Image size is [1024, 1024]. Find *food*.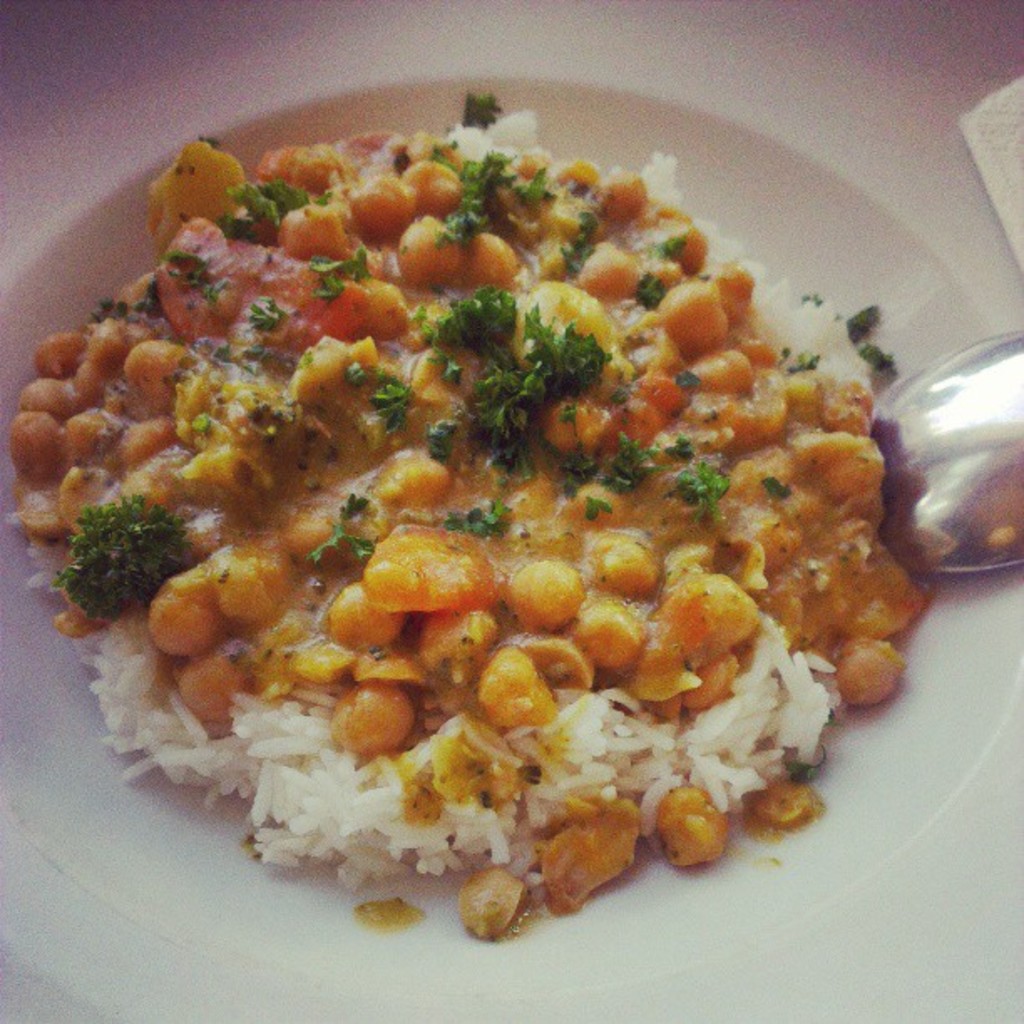
{"left": 0, "top": 90, "right": 925, "bottom": 937}.
